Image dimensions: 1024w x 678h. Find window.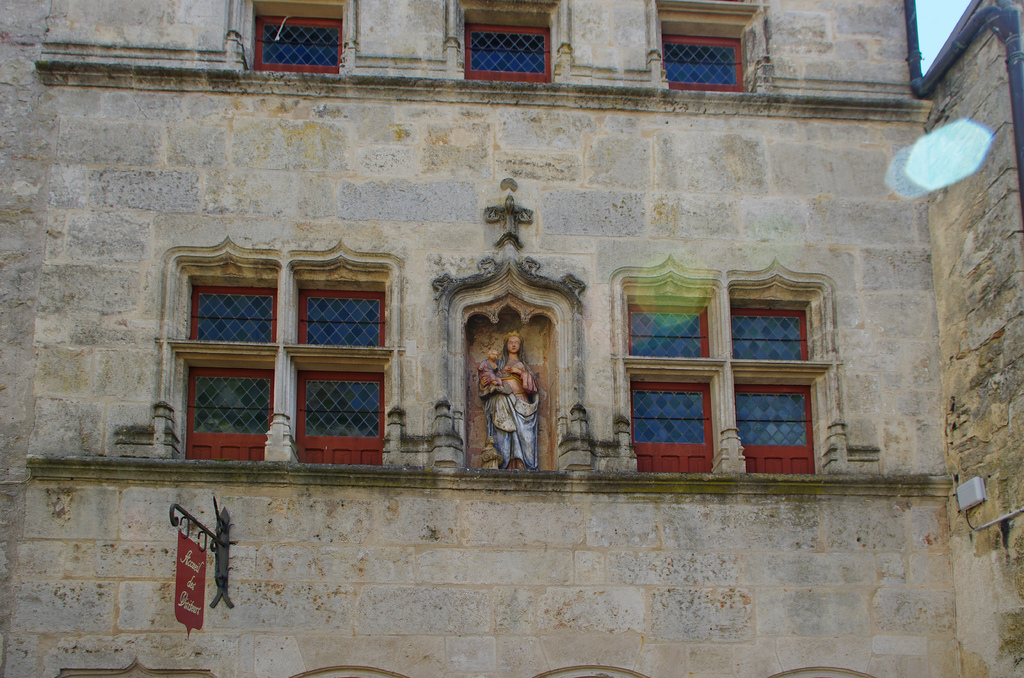
select_region(221, 0, 356, 72).
